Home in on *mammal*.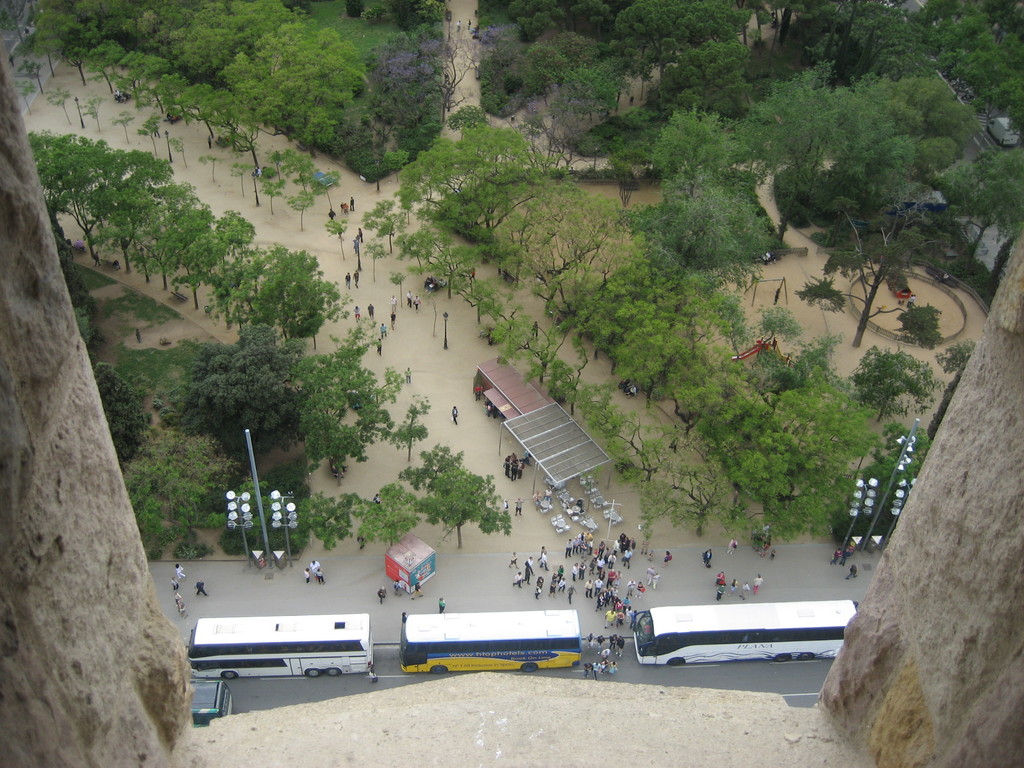
Homed in at x1=474 y1=386 x2=484 y2=402.
